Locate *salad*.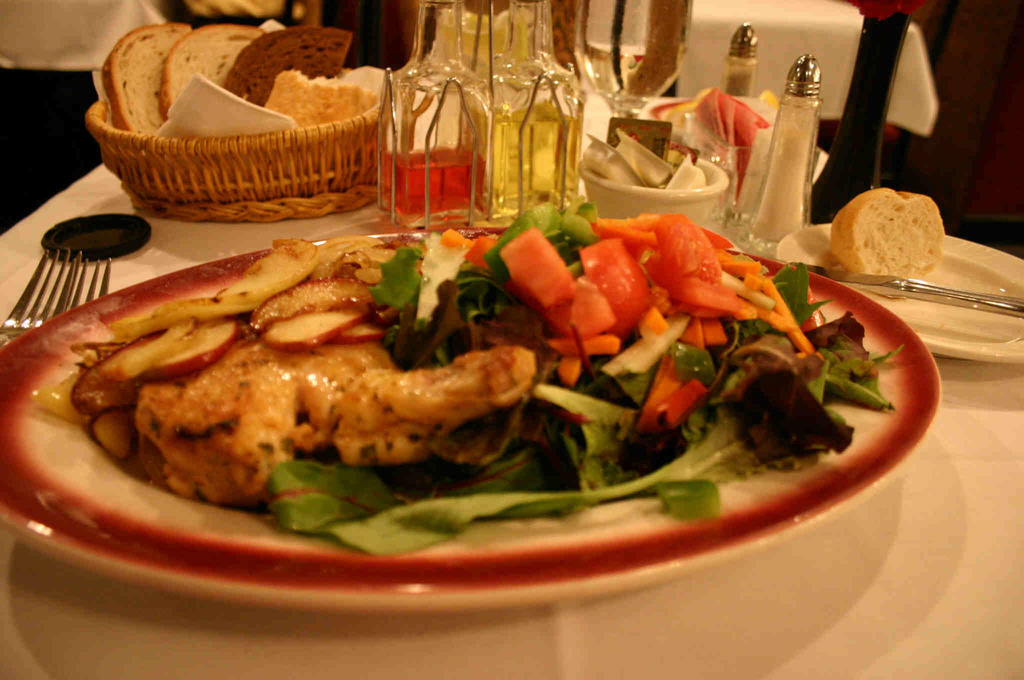
Bounding box: select_region(0, 161, 930, 622).
